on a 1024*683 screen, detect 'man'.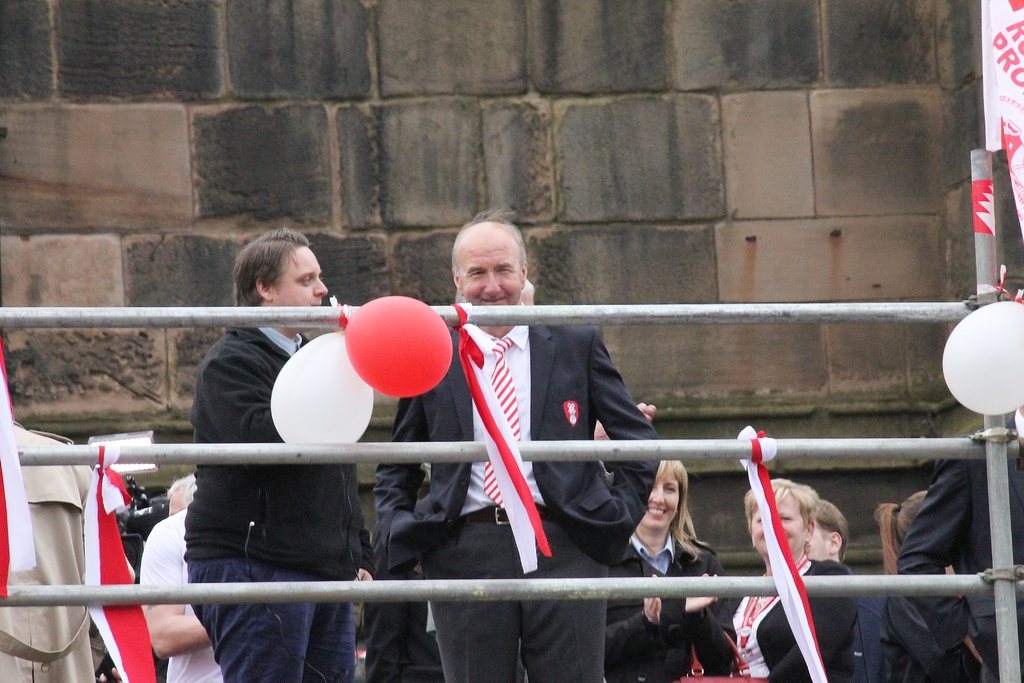
x1=372, y1=212, x2=661, y2=681.
